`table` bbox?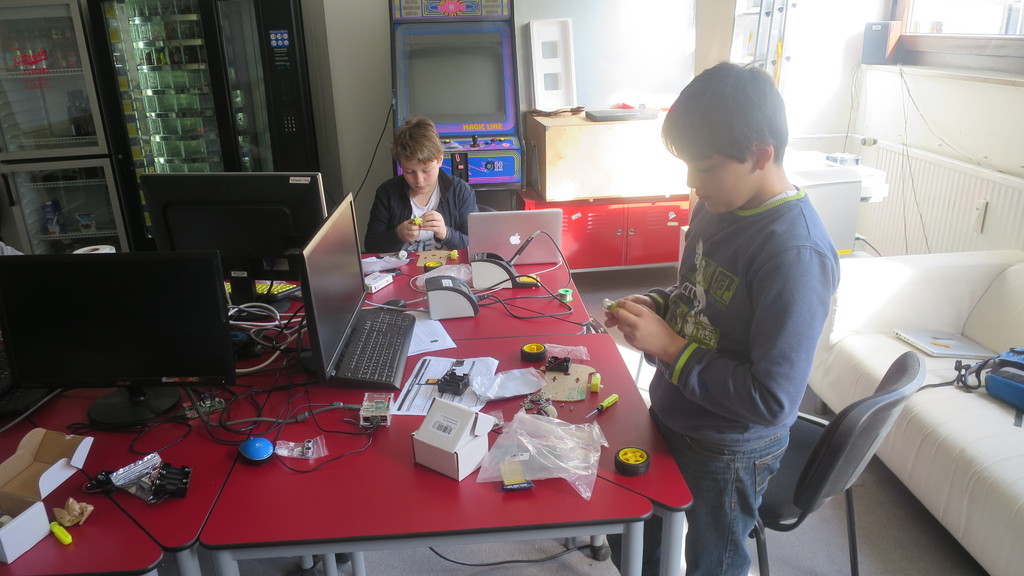
<region>782, 144, 862, 258</region>
